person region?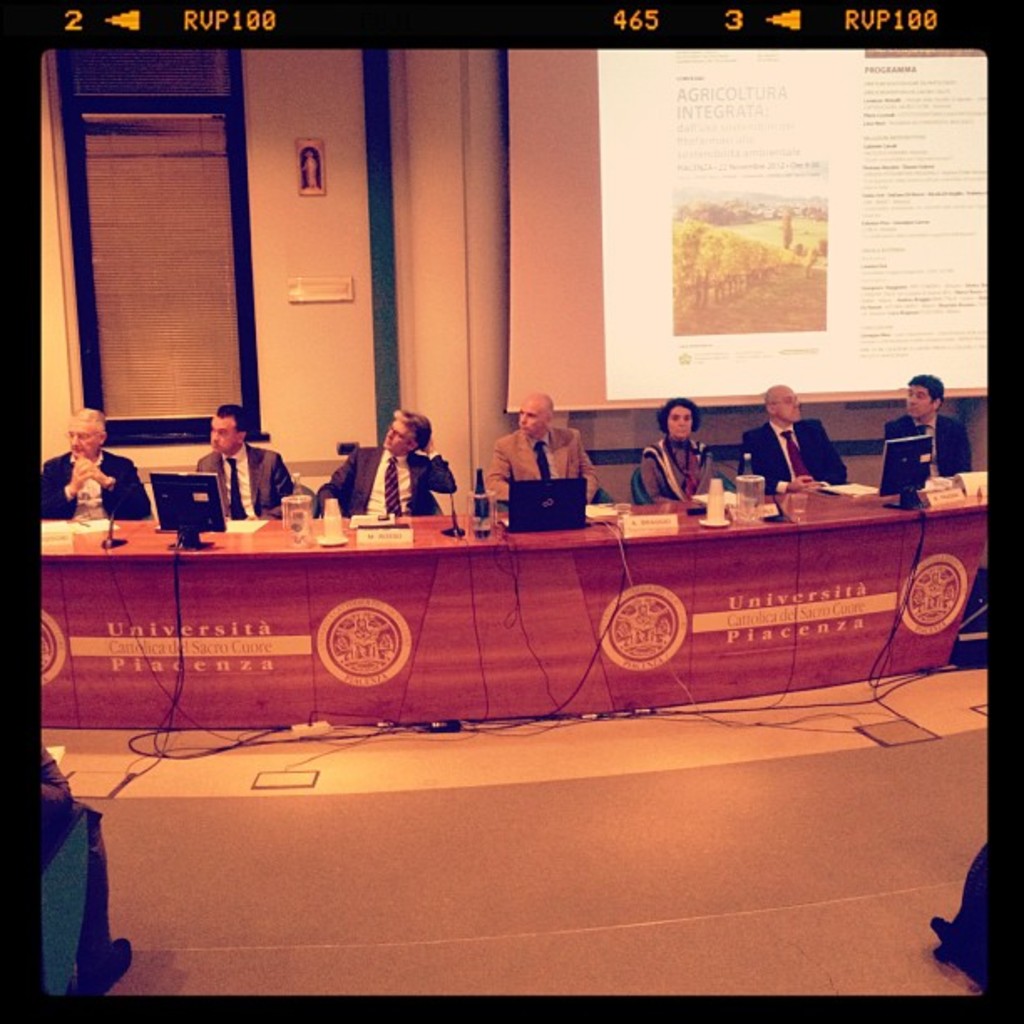
locate(38, 410, 149, 525)
